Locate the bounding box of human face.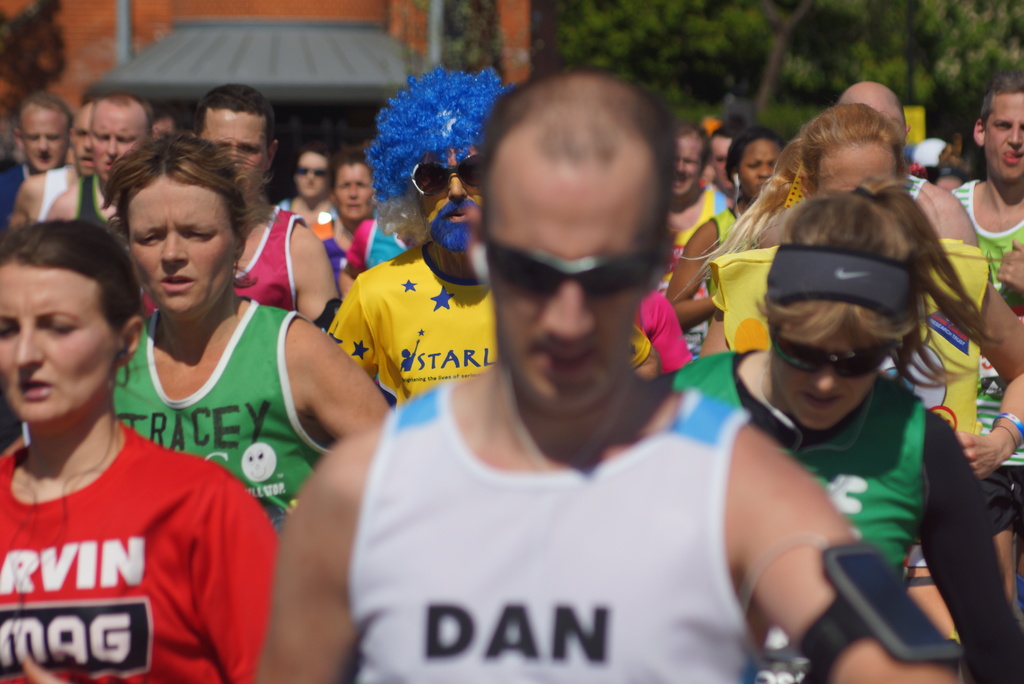
Bounding box: {"left": 812, "top": 138, "right": 898, "bottom": 198}.
